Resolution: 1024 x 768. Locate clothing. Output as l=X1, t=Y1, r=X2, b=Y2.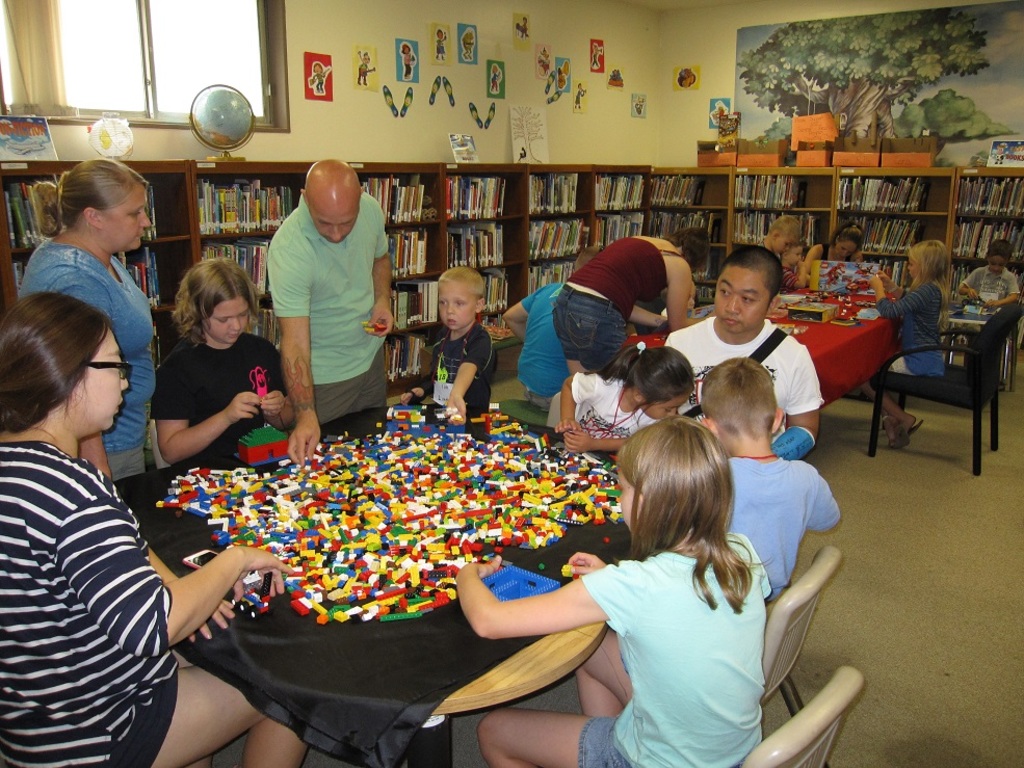
l=544, t=533, r=797, b=767.
